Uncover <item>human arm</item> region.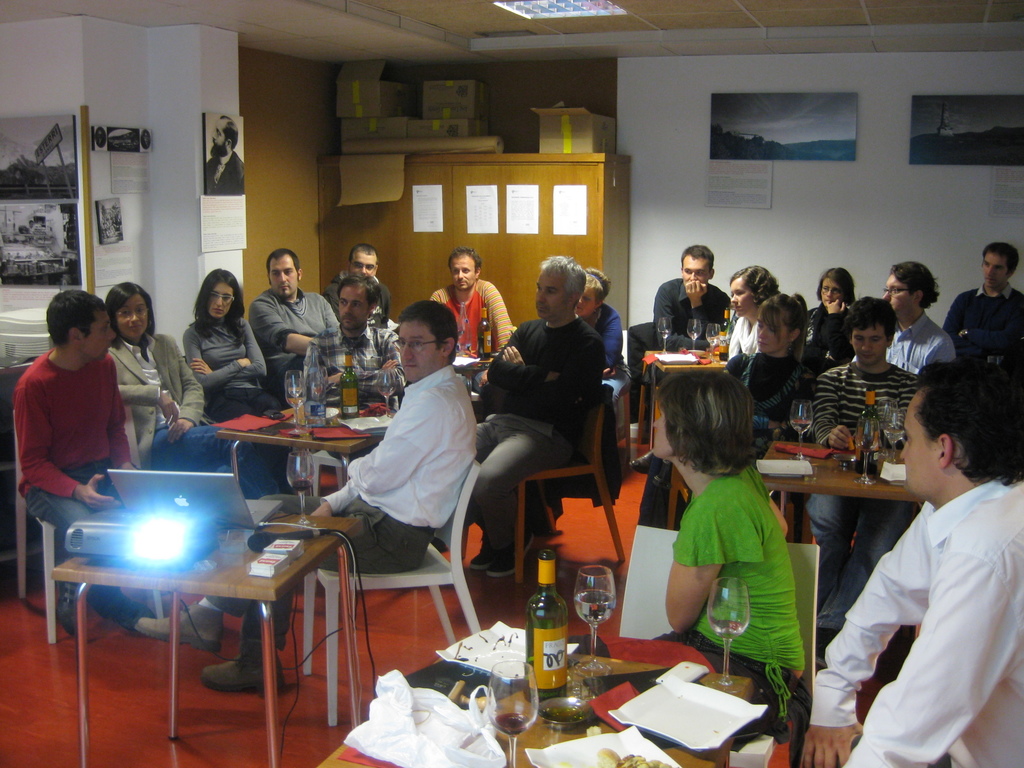
Uncovered: bbox=(347, 392, 446, 487).
